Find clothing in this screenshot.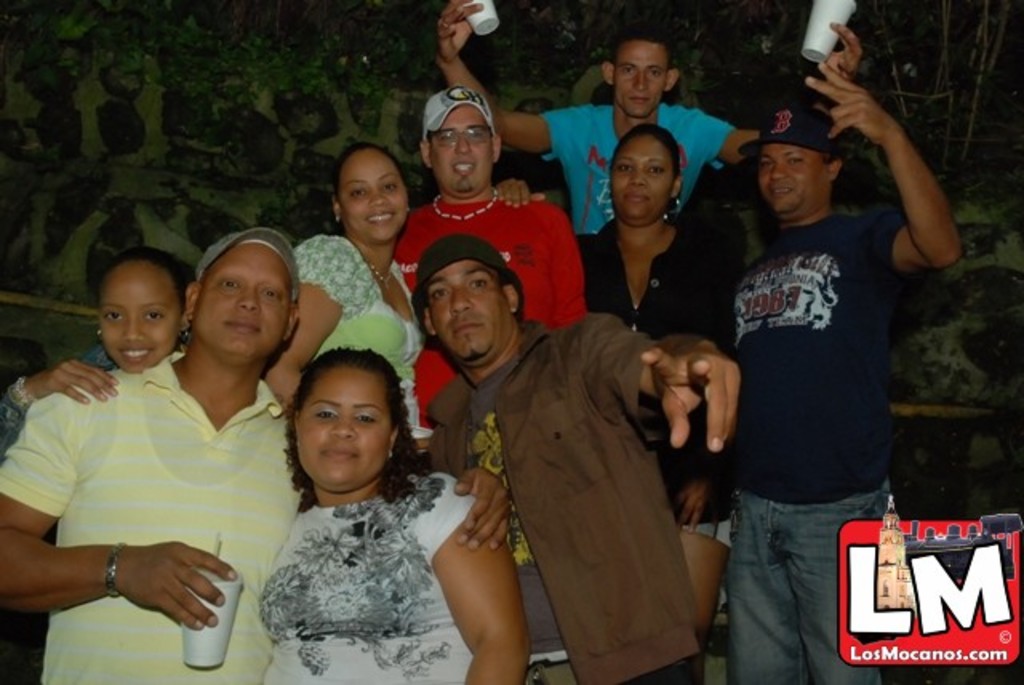
The bounding box for clothing is <region>262, 483, 475, 683</region>.
